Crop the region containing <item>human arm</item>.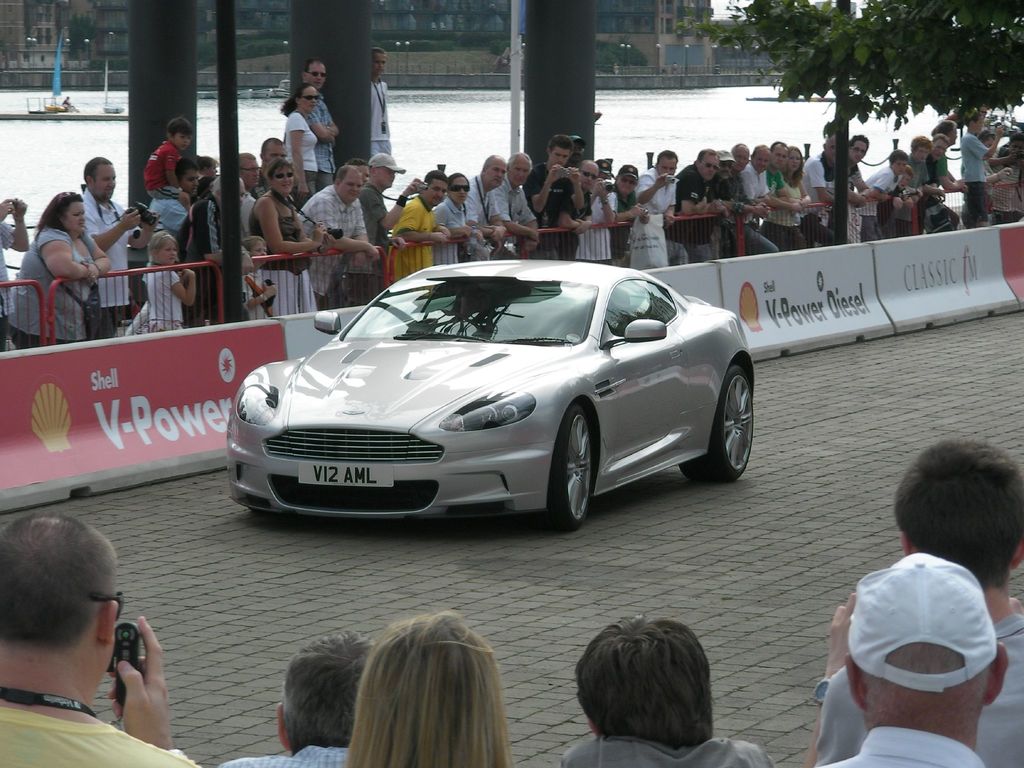
Crop region: region(252, 194, 320, 256).
